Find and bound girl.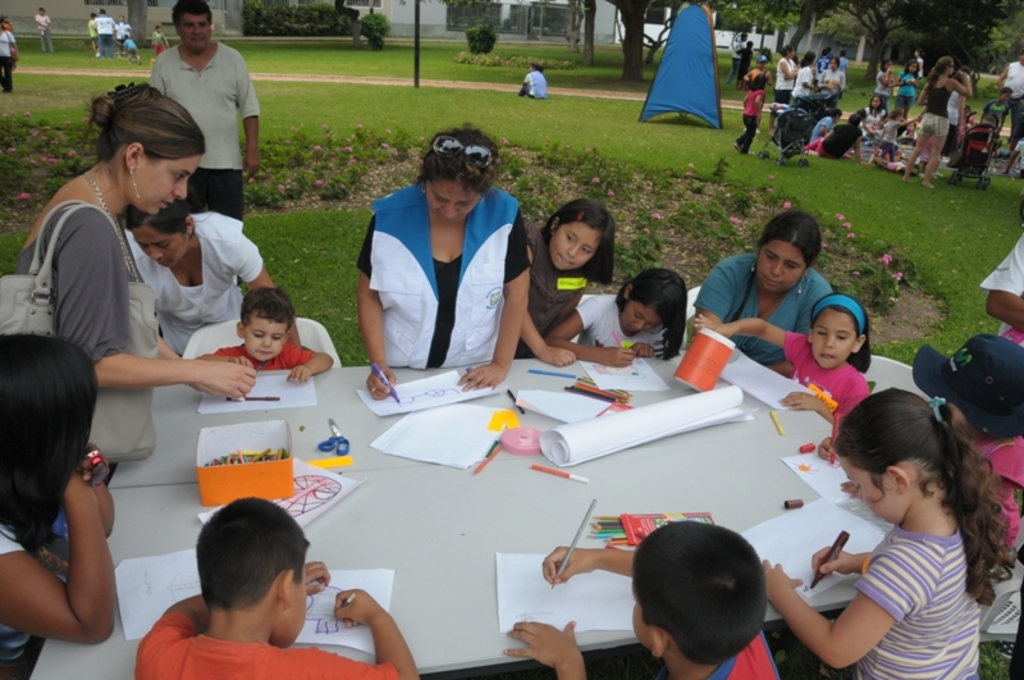
Bound: [x1=873, y1=56, x2=900, y2=102].
